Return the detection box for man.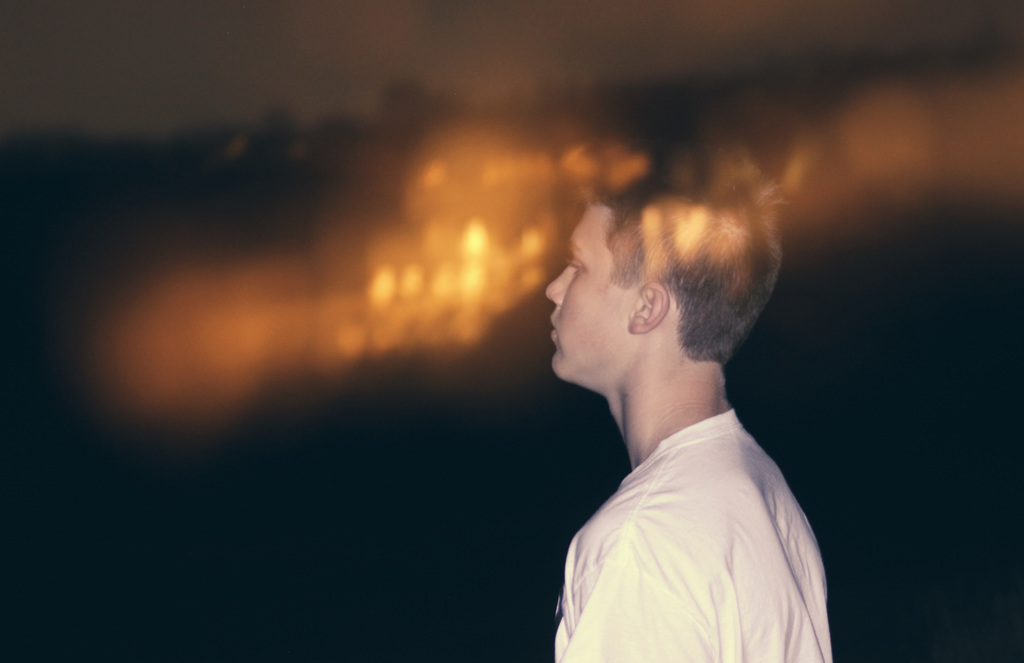
region(538, 139, 844, 662).
